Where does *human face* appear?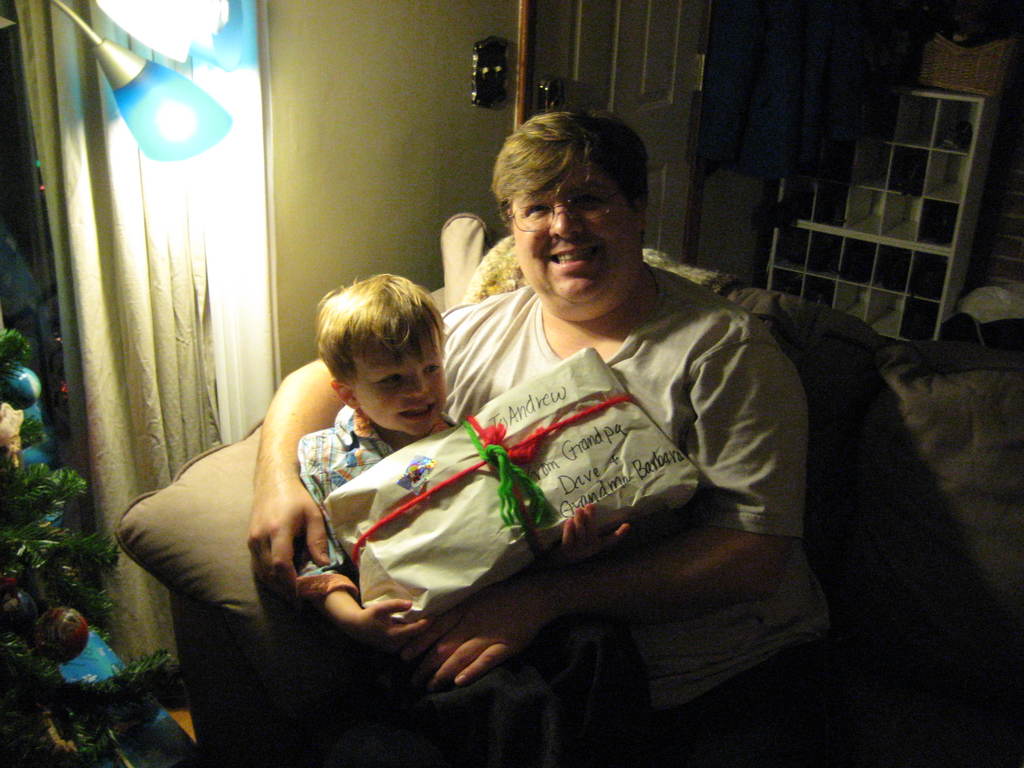
Appears at [x1=355, y1=324, x2=449, y2=438].
